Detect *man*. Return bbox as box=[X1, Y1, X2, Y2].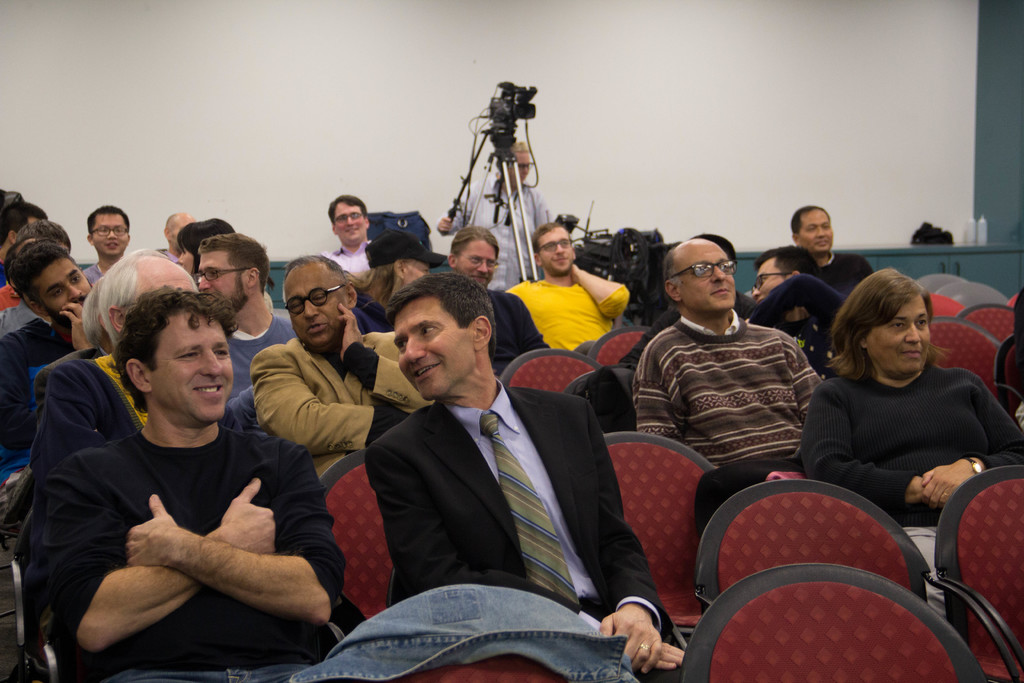
box=[639, 238, 822, 457].
